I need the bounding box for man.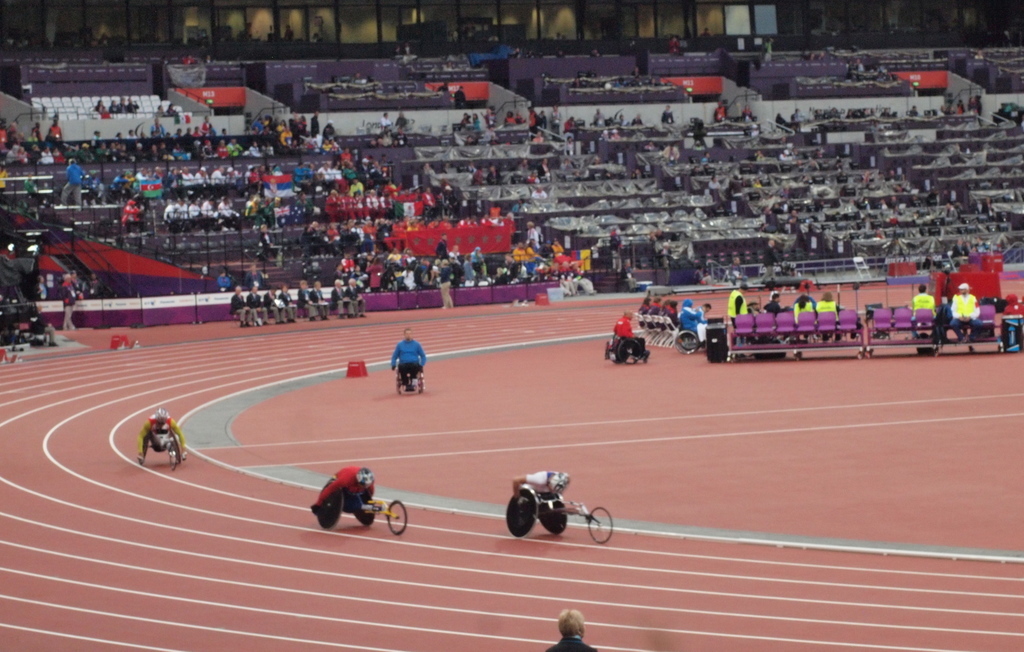
Here it is: [left=911, top=285, right=935, bottom=340].
